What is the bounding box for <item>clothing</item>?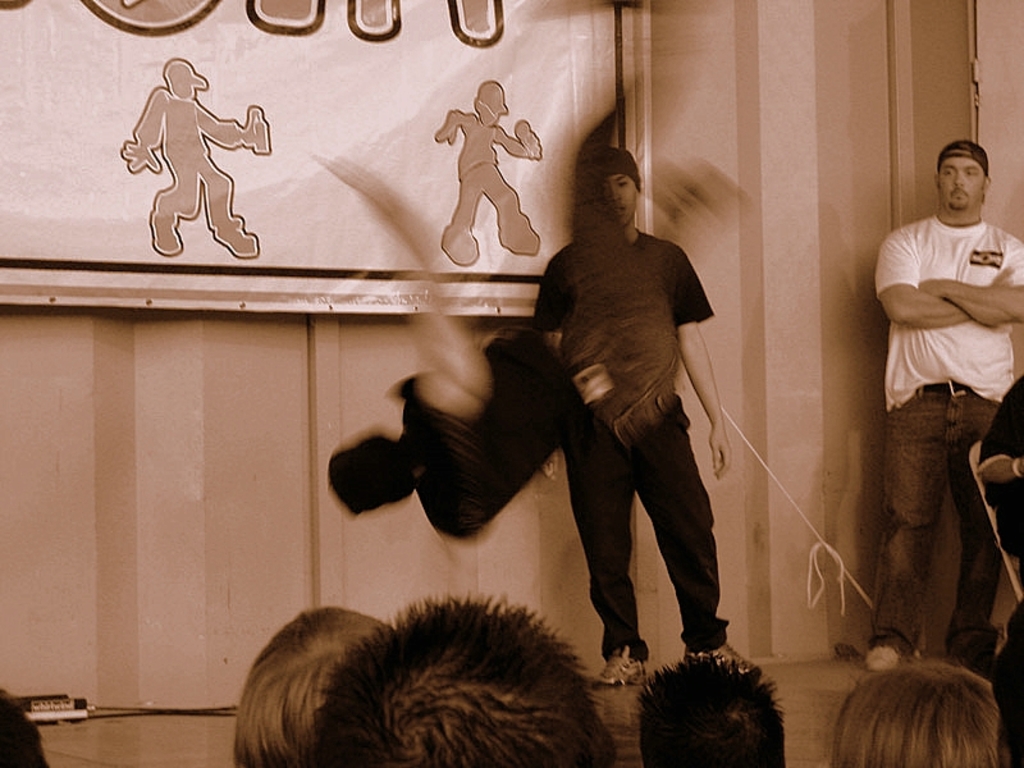
x1=872 y1=214 x2=1023 y2=628.
